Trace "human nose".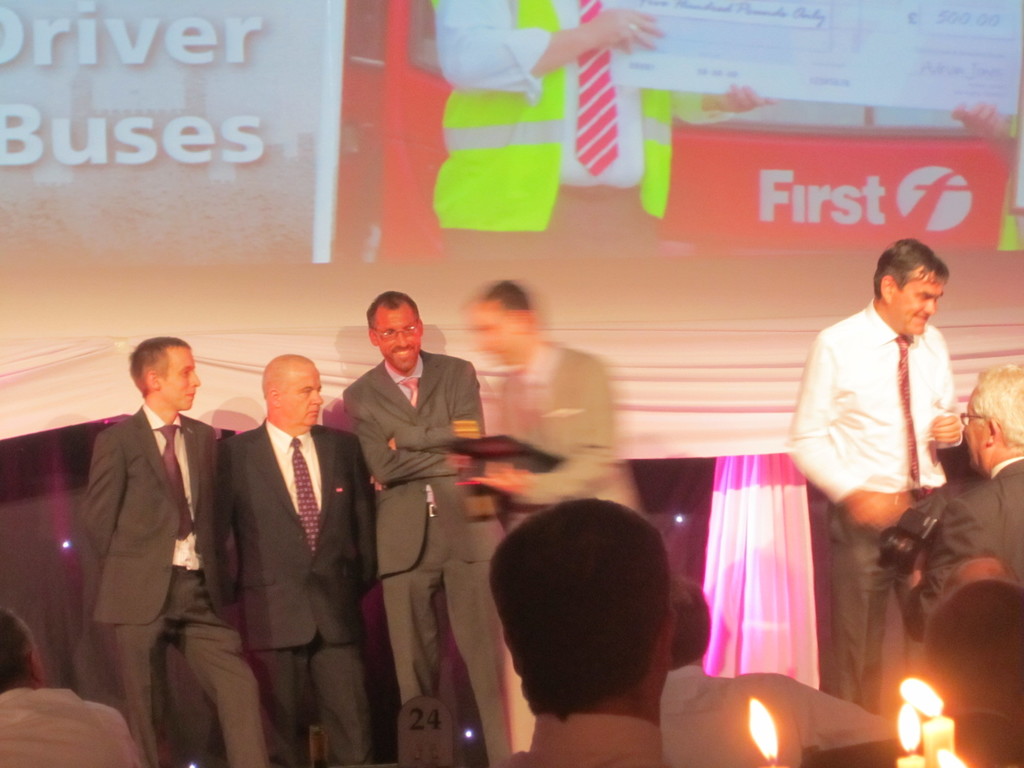
Traced to locate(923, 295, 936, 317).
